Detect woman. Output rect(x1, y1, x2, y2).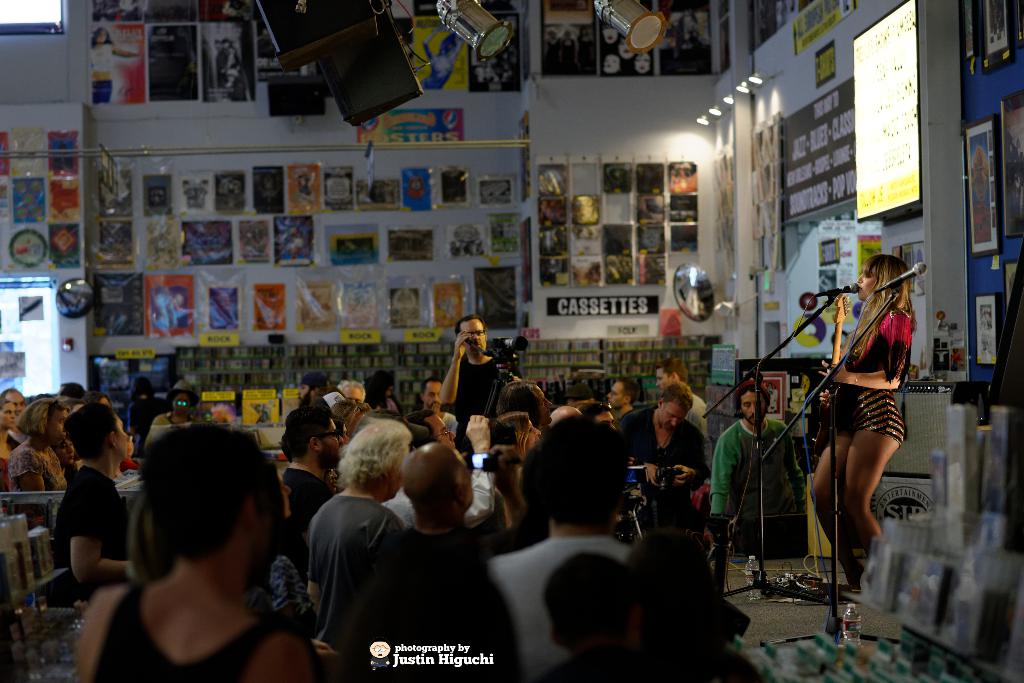
rect(810, 221, 930, 611).
